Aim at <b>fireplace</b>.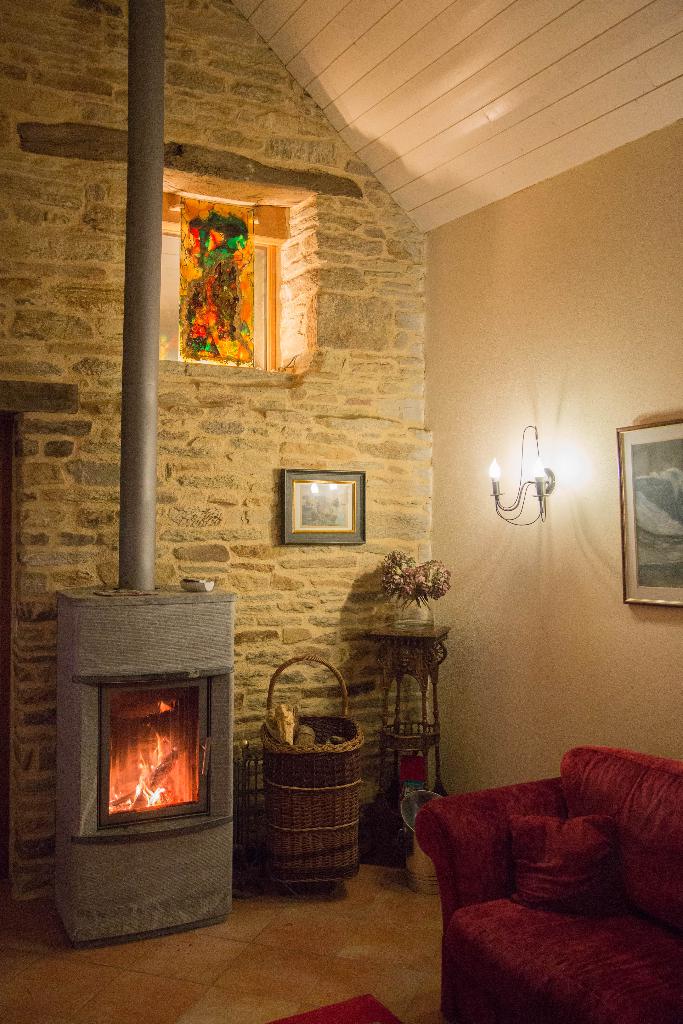
Aimed at left=95, top=678, right=210, bottom=829.
